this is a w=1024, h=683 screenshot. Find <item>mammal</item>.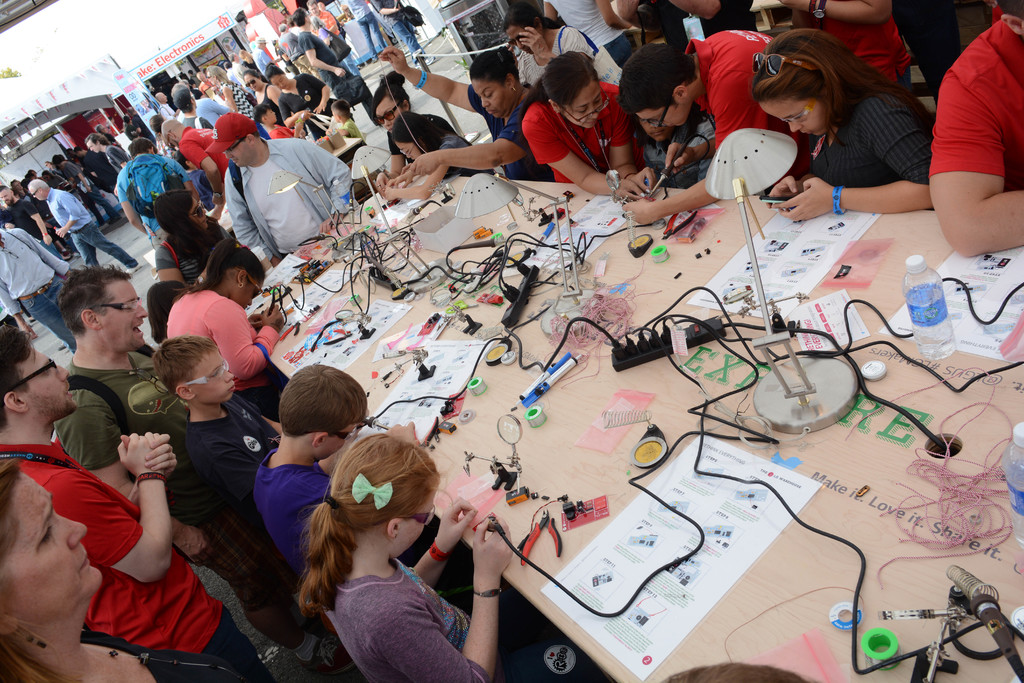
Bounding box: detection(929, 0, 1023, 258).
